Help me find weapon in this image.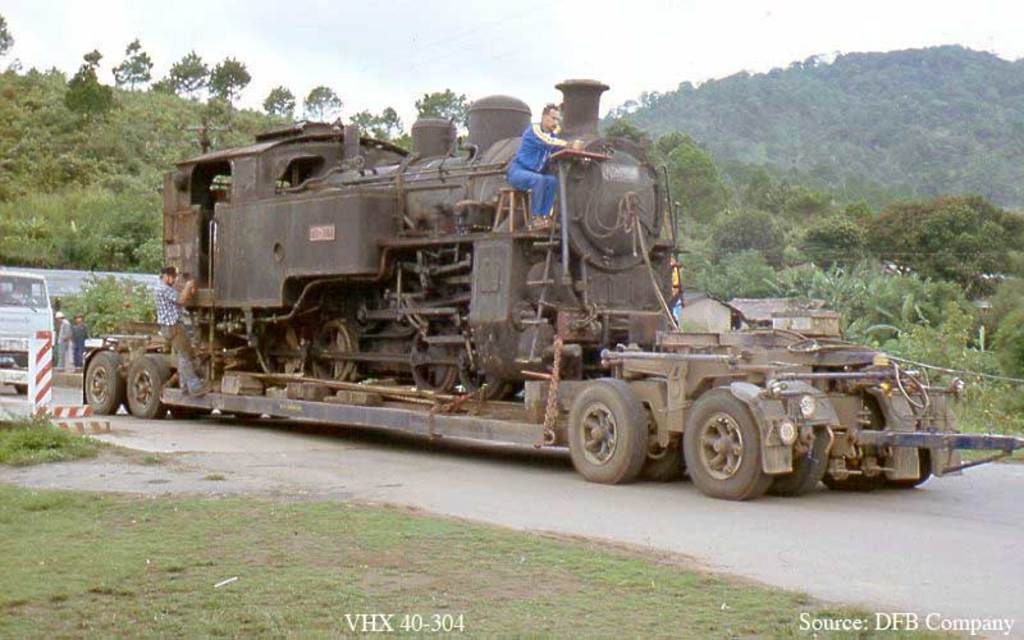
Found it: Rect(81, 79, 1023, 498).
